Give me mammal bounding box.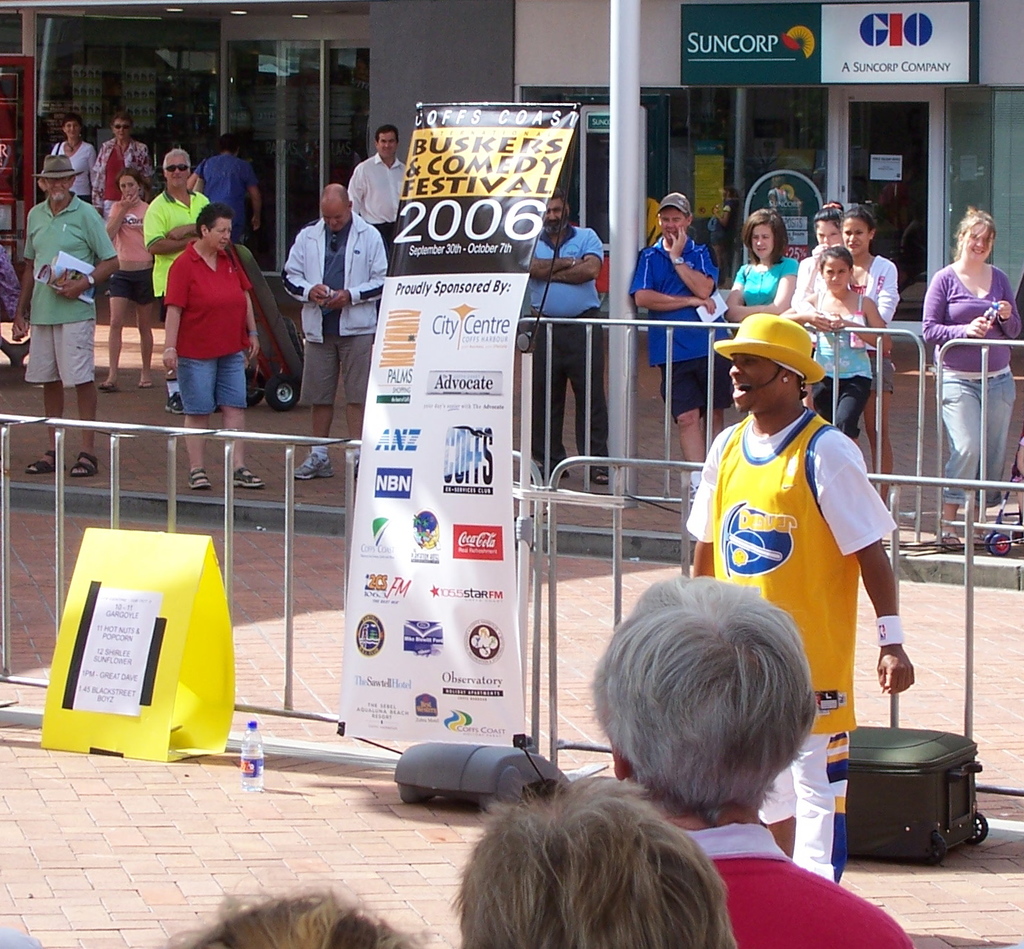
<region>804, 202, 907, 504</region>.
